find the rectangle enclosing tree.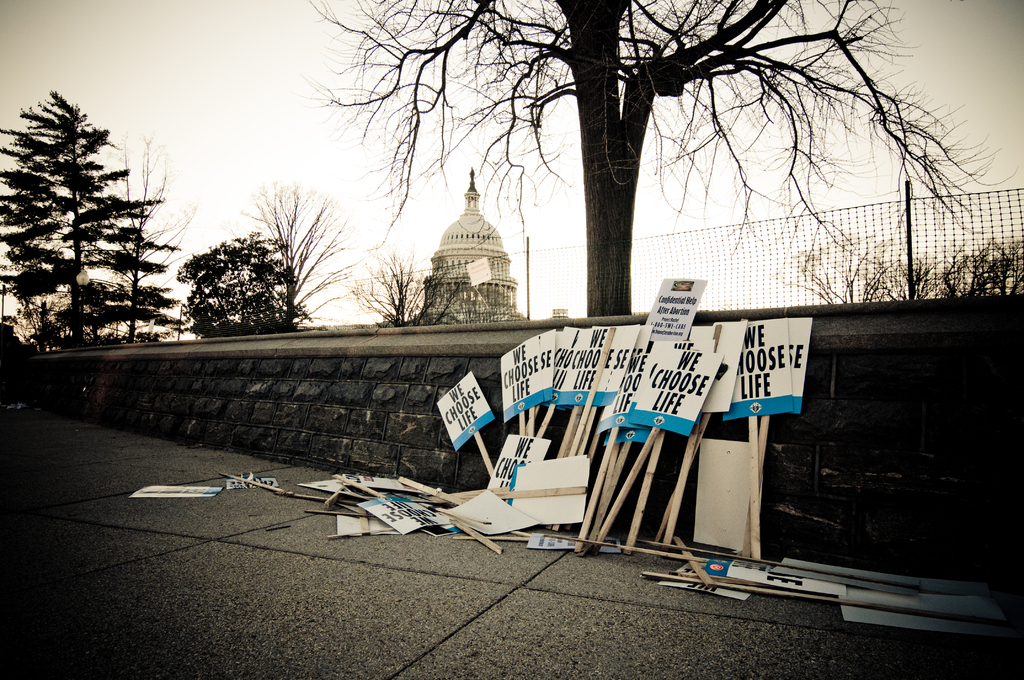
BBox(902, 233, 1023, 299).
